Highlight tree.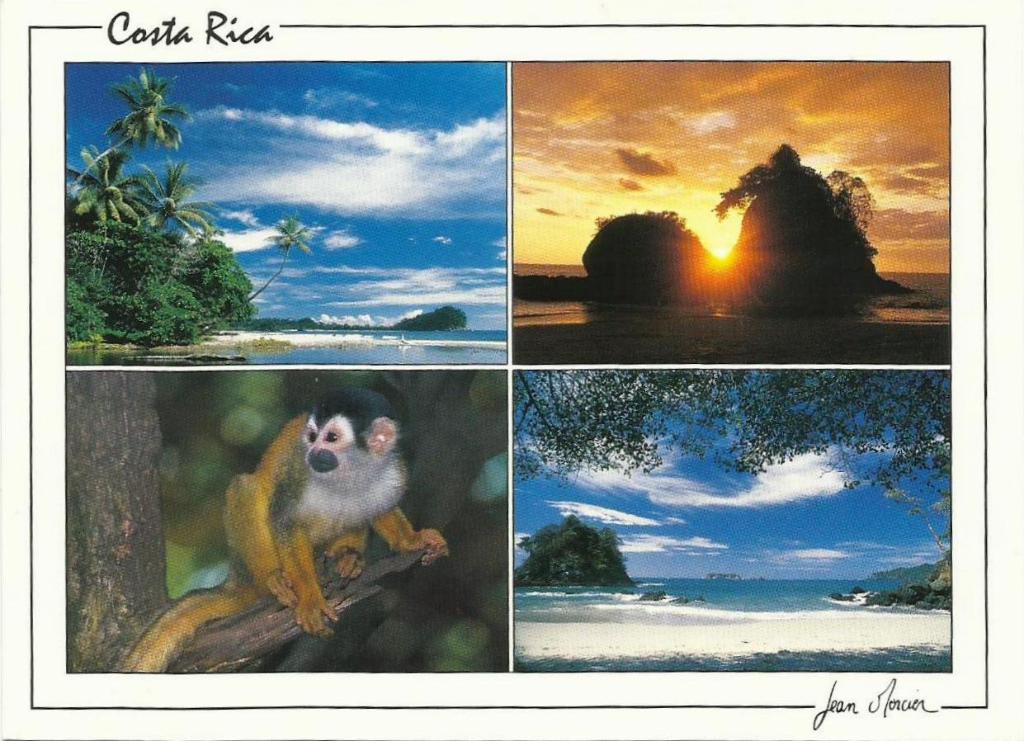
Highlighted region: {"x1": 71, "y1": 144, "x2": 150, "y2": 230}.
